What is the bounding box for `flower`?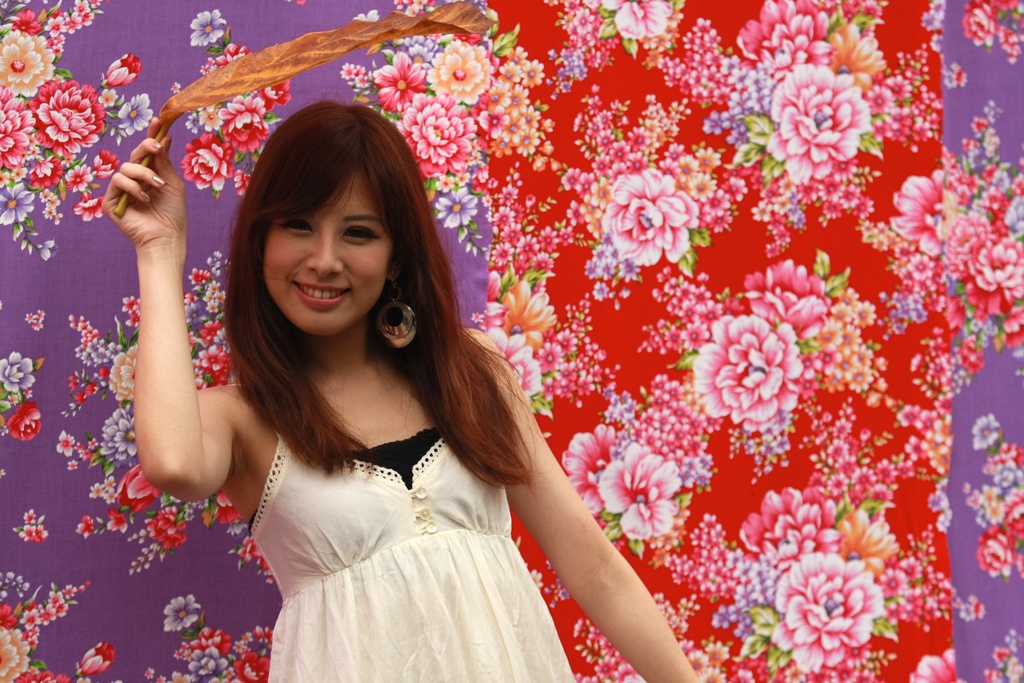
[698,149,718,172].
